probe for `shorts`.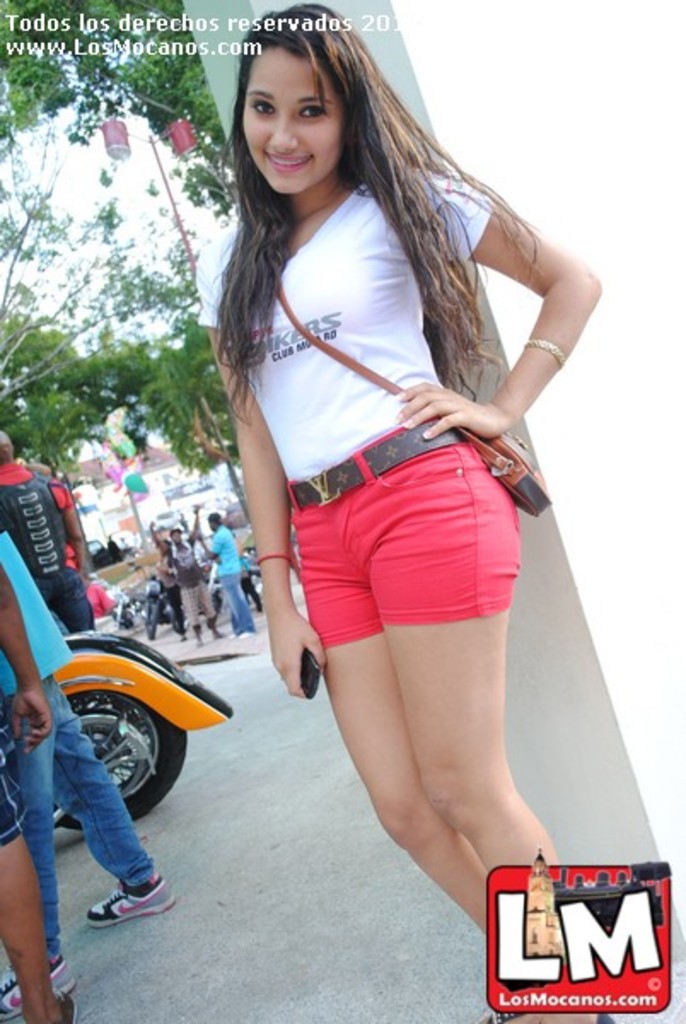
Probe result: (x1=288, y1=427, x2=561, y2=689).
